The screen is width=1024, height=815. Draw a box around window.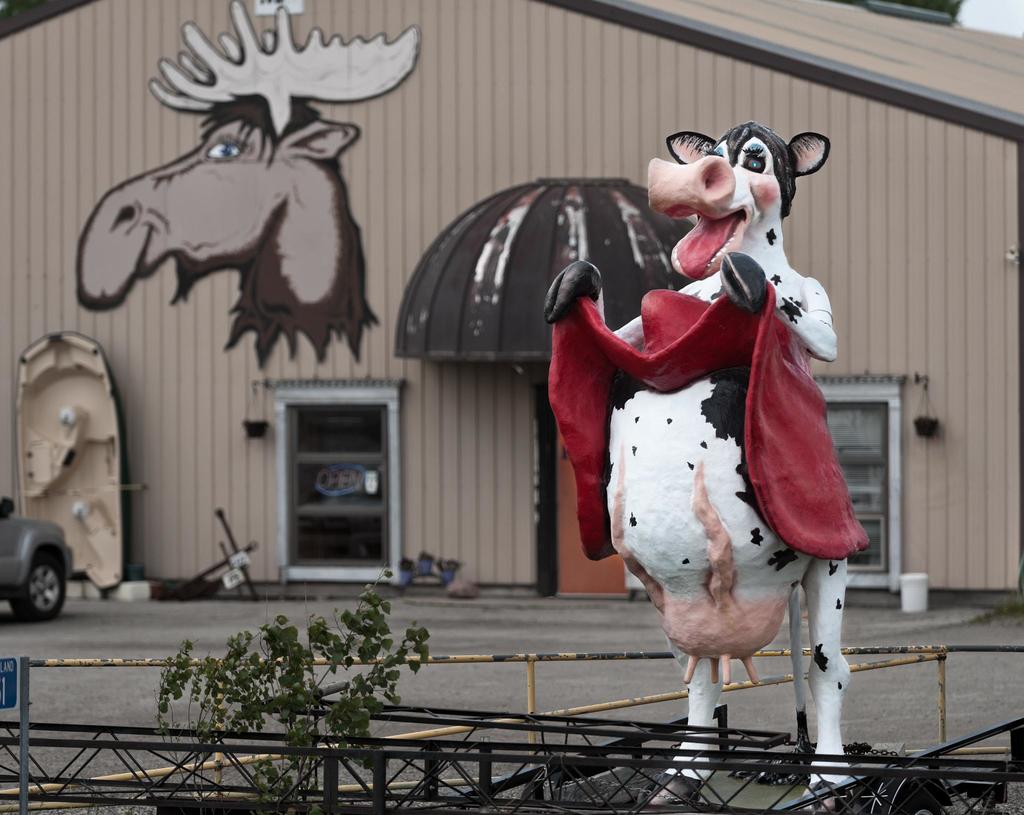
pyautogui.locateOnScreen(806, 379, 896, 592).
